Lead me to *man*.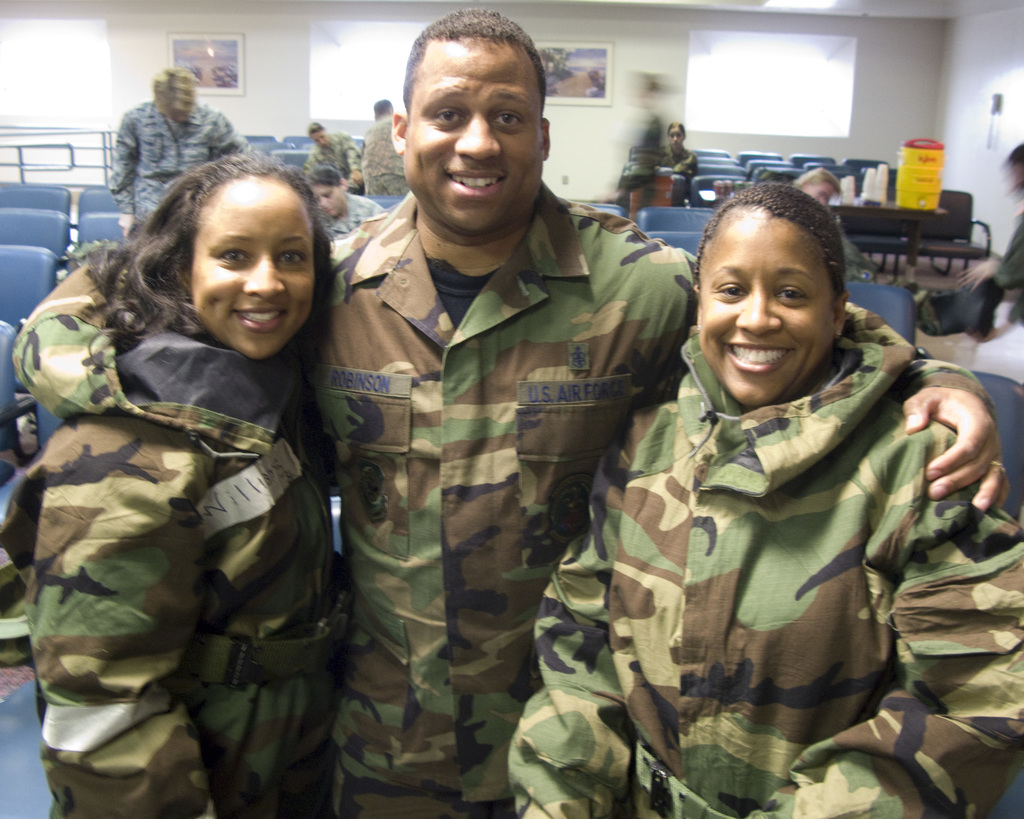
Lead to Rect(110, 67, 244, 246).
